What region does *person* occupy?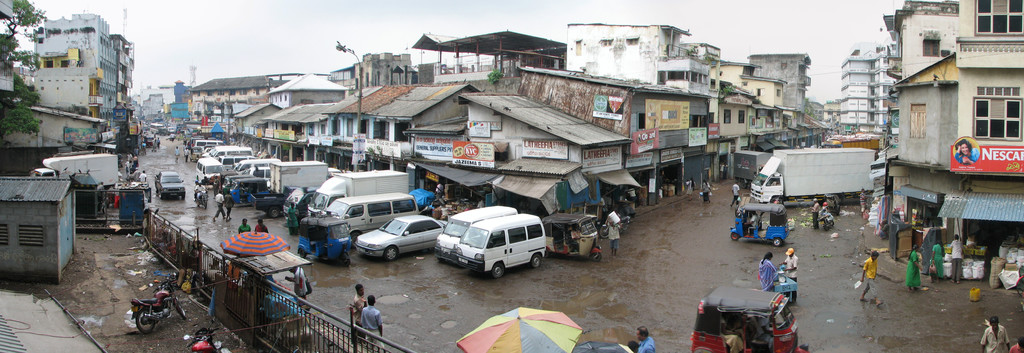
<bbox>856, 244, 879, 306</bbox>.
